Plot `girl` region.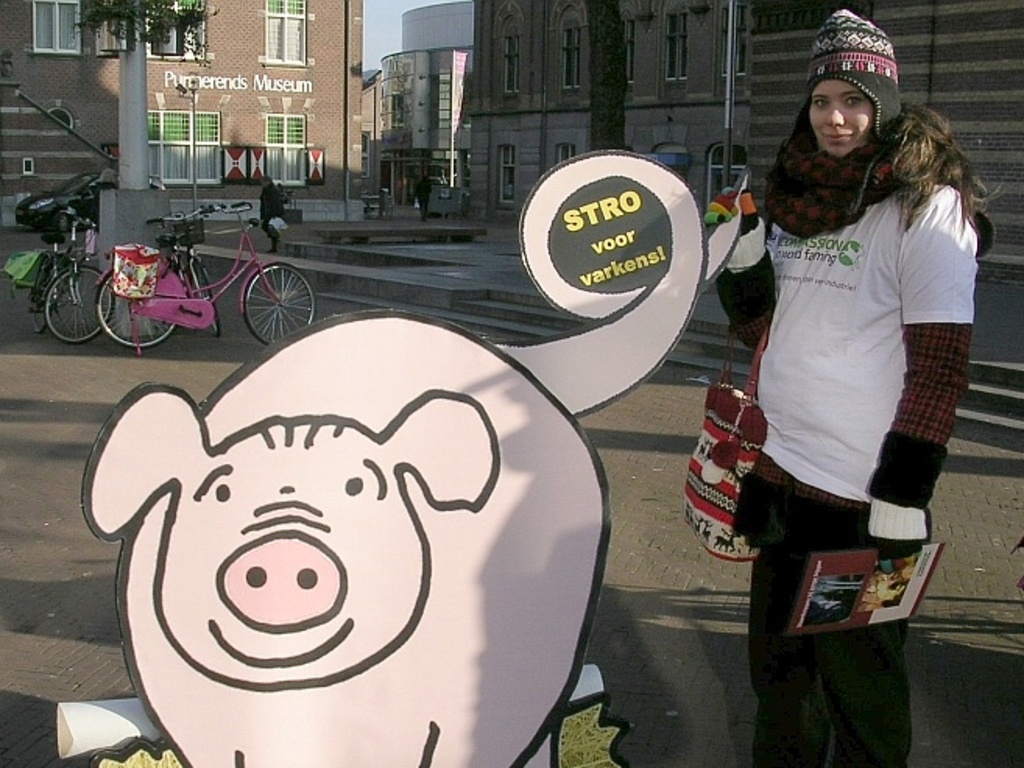
Plotted at left=703, top=2, right=1001, bottom=766.
